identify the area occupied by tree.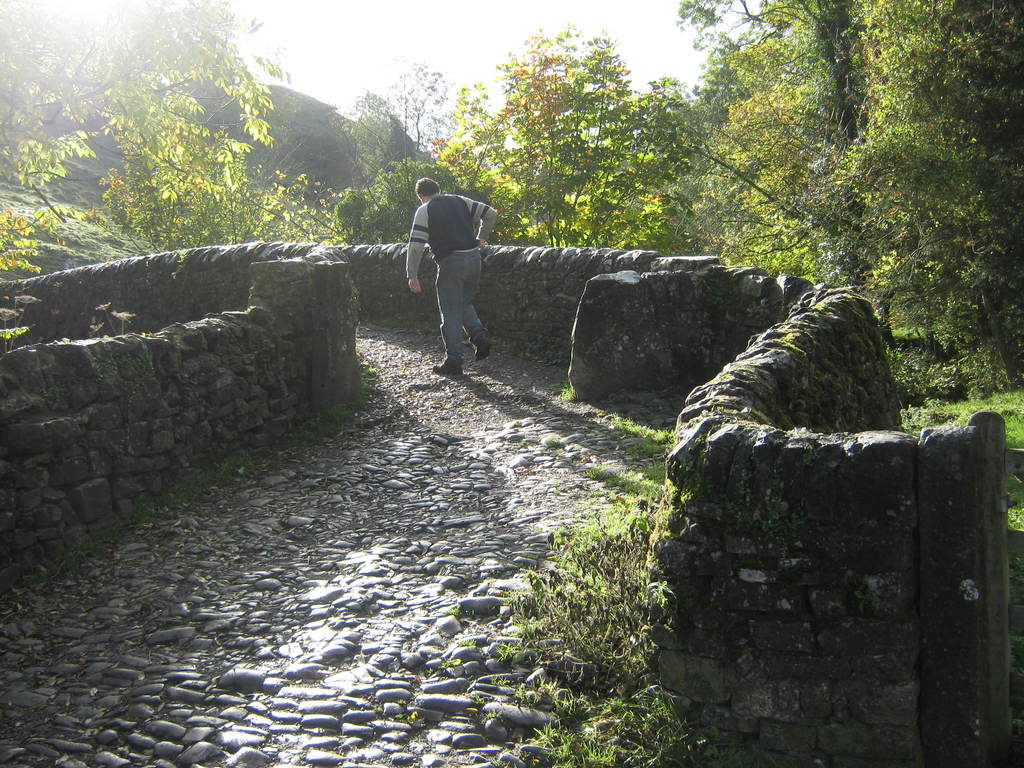
Area: box(0, 0, 290, 280).
